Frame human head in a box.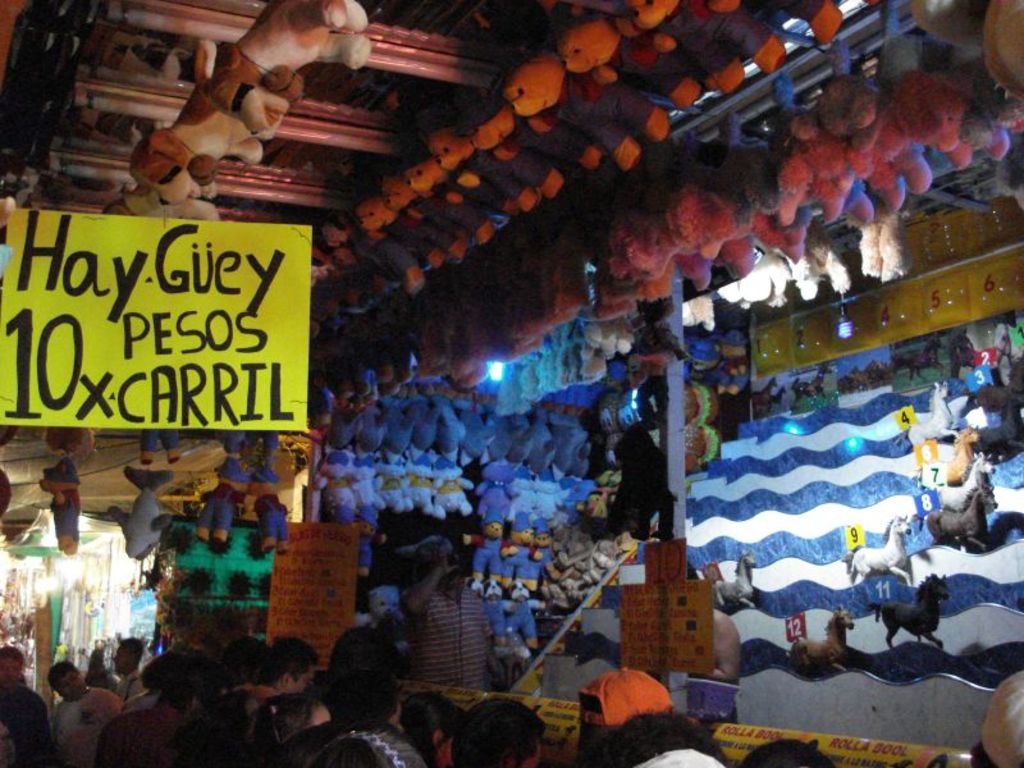
116:635:146:673.
